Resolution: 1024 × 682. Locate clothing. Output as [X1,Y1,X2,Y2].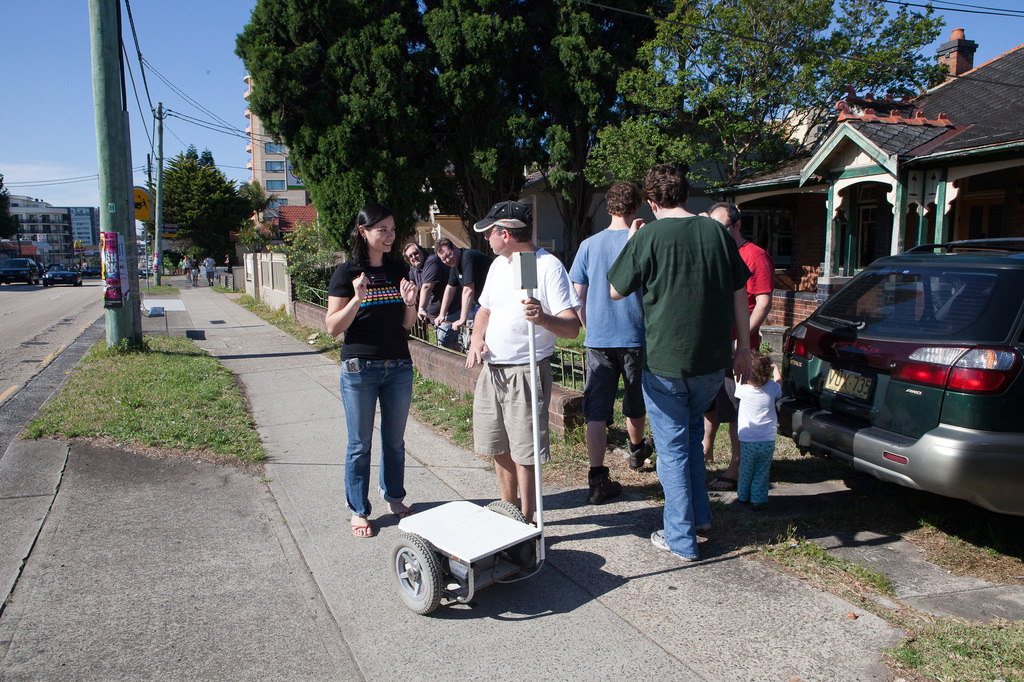
[565,223,643,422].
